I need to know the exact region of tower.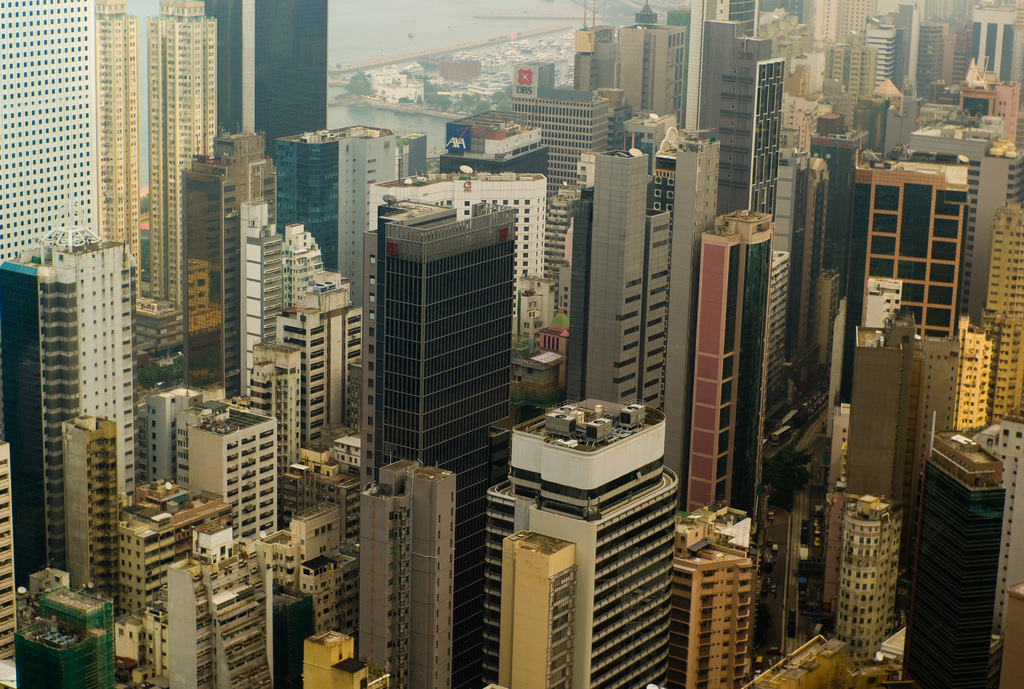
Region: [51,416,114,594].
